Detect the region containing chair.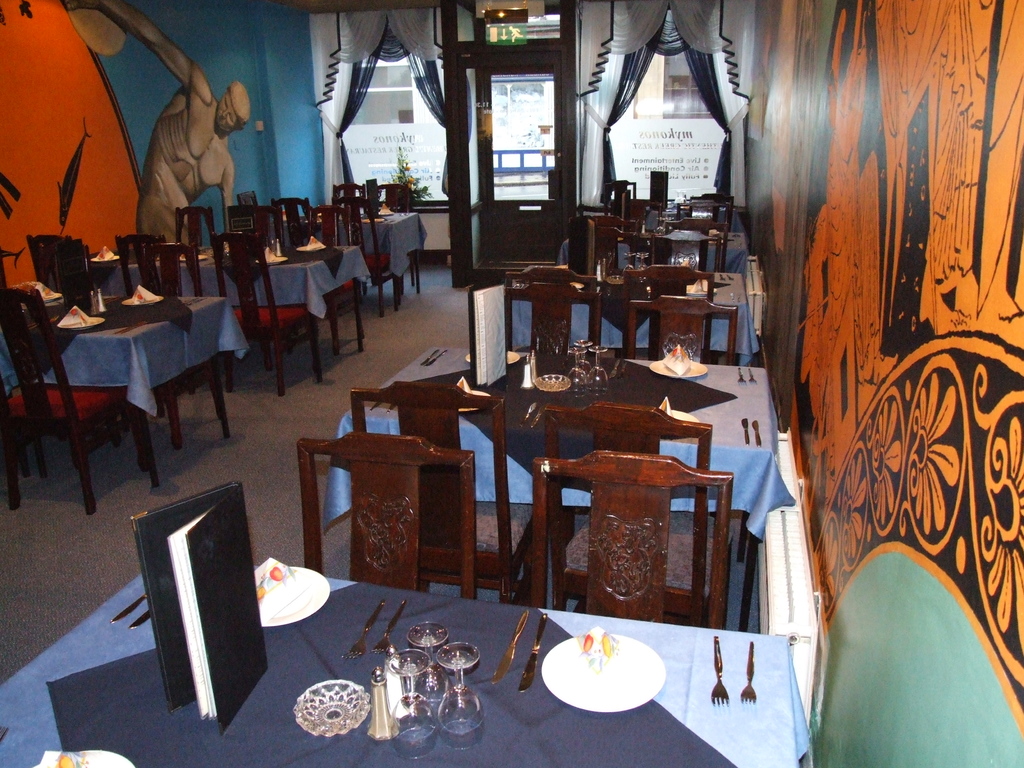
(330,180,361,225).
